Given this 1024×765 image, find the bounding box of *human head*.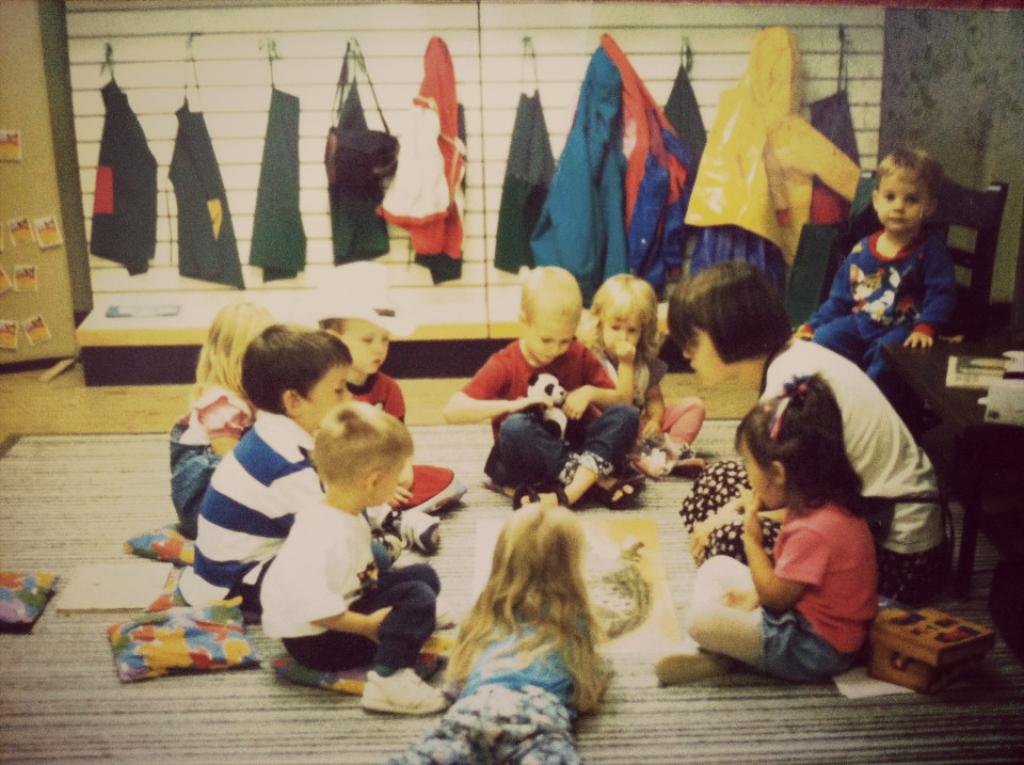
bbox=(521, 262, 588, 361).
